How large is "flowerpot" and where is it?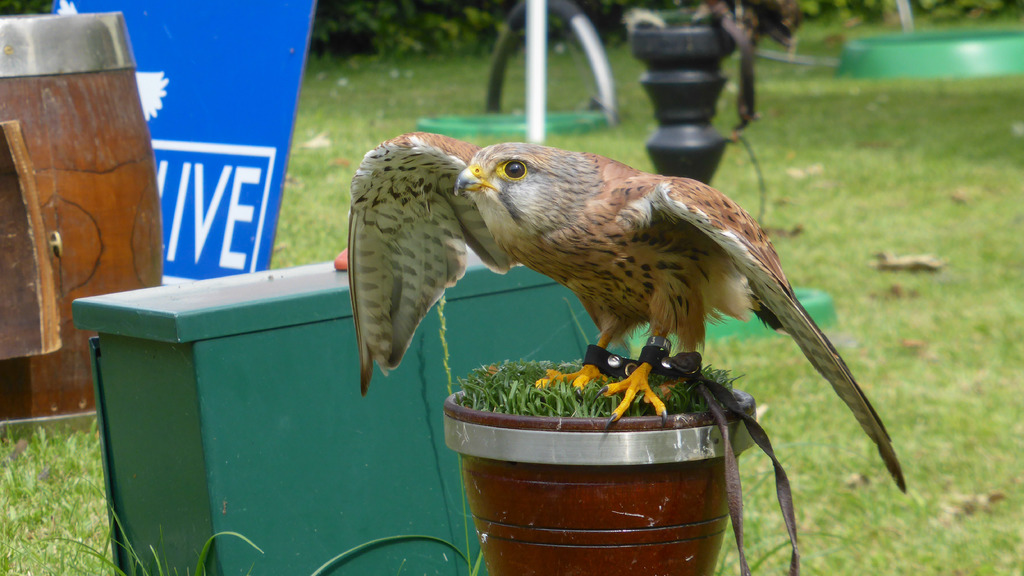
Bounding box: bbox(630, 16, 726, 185).
